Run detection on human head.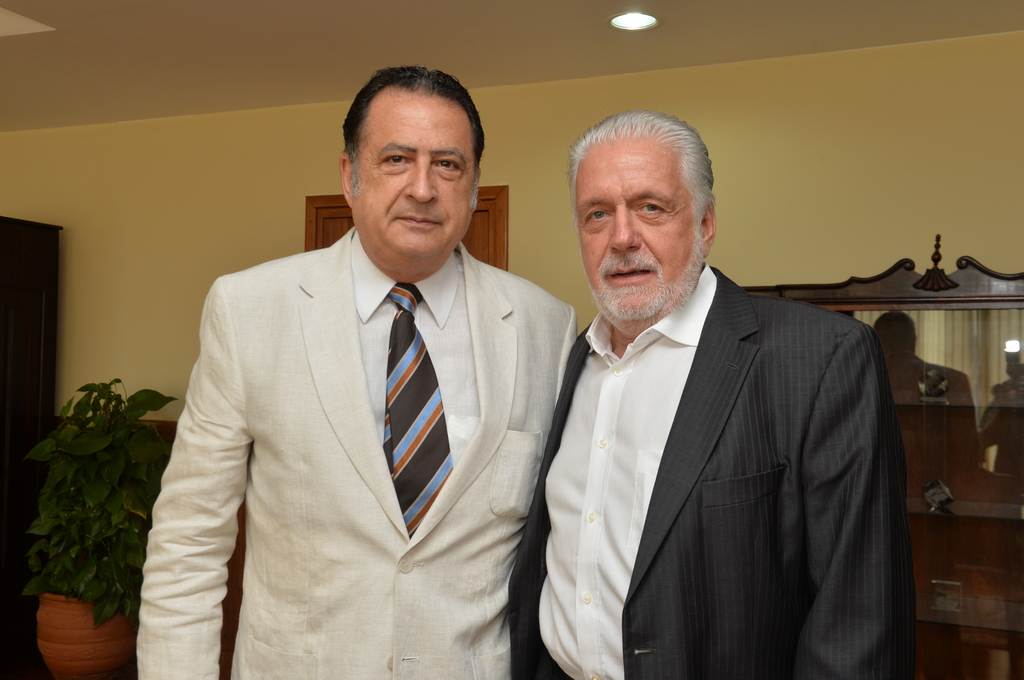
Result: 567/105/724/285.
